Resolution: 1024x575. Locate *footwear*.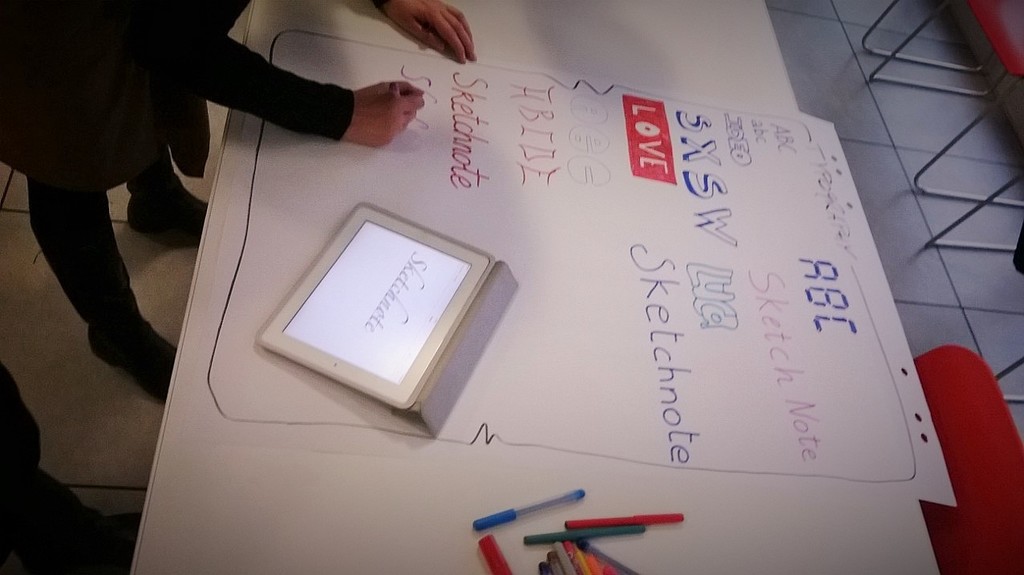
bbox=[128, 173, 213, 246].
